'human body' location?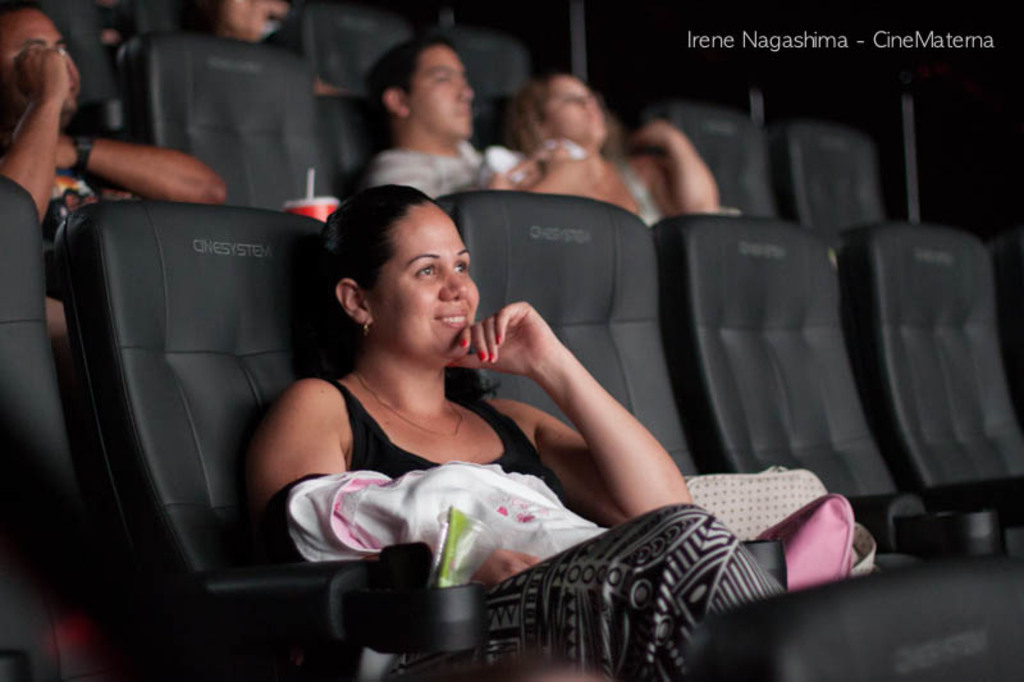
(x1=172, y1=169, x2=735, y2=656)
